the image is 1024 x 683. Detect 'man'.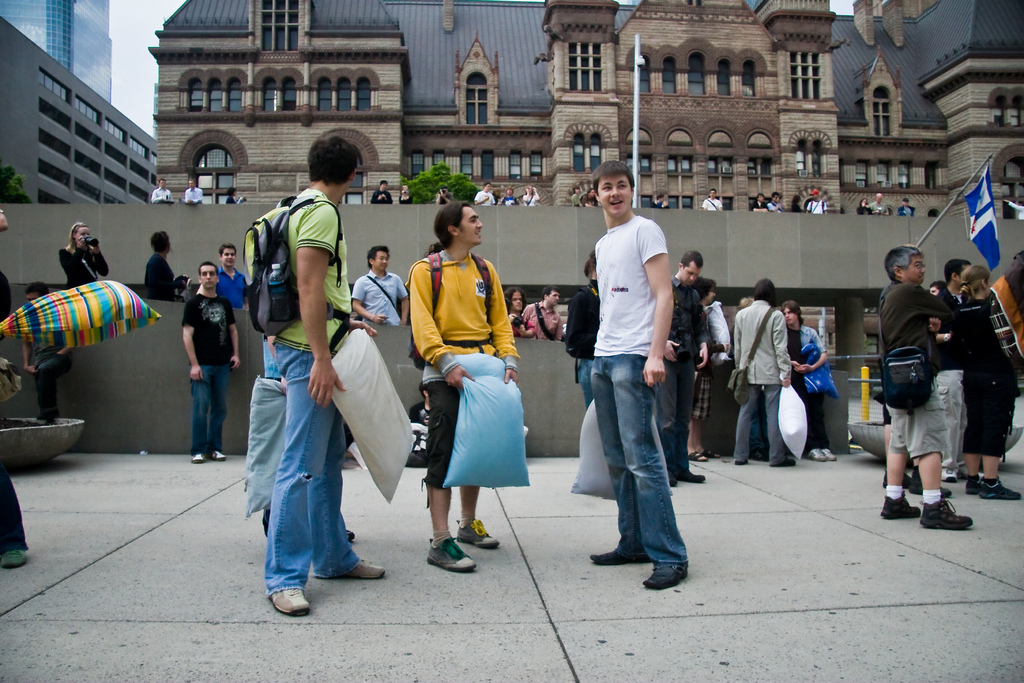
Detection: 868/194/885/211.
